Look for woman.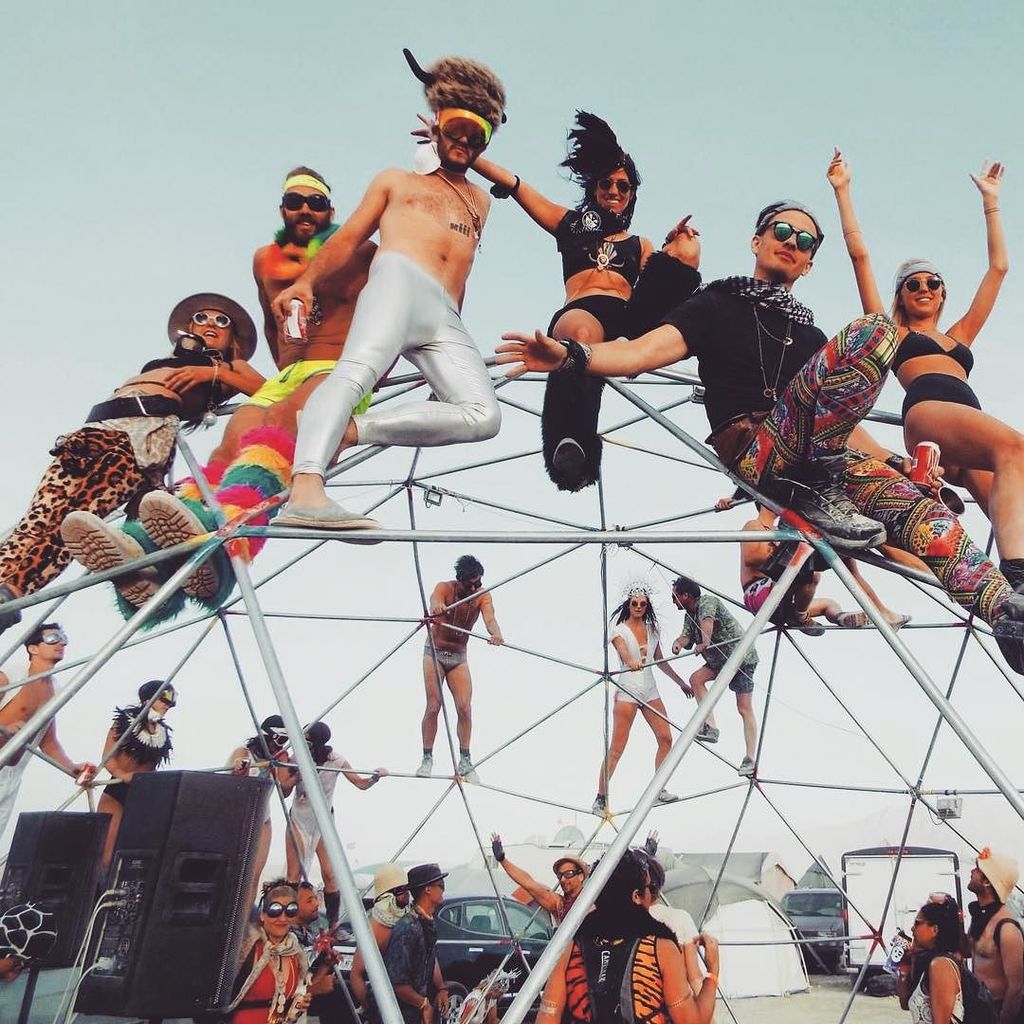
Found: [820,139,1023,670].
